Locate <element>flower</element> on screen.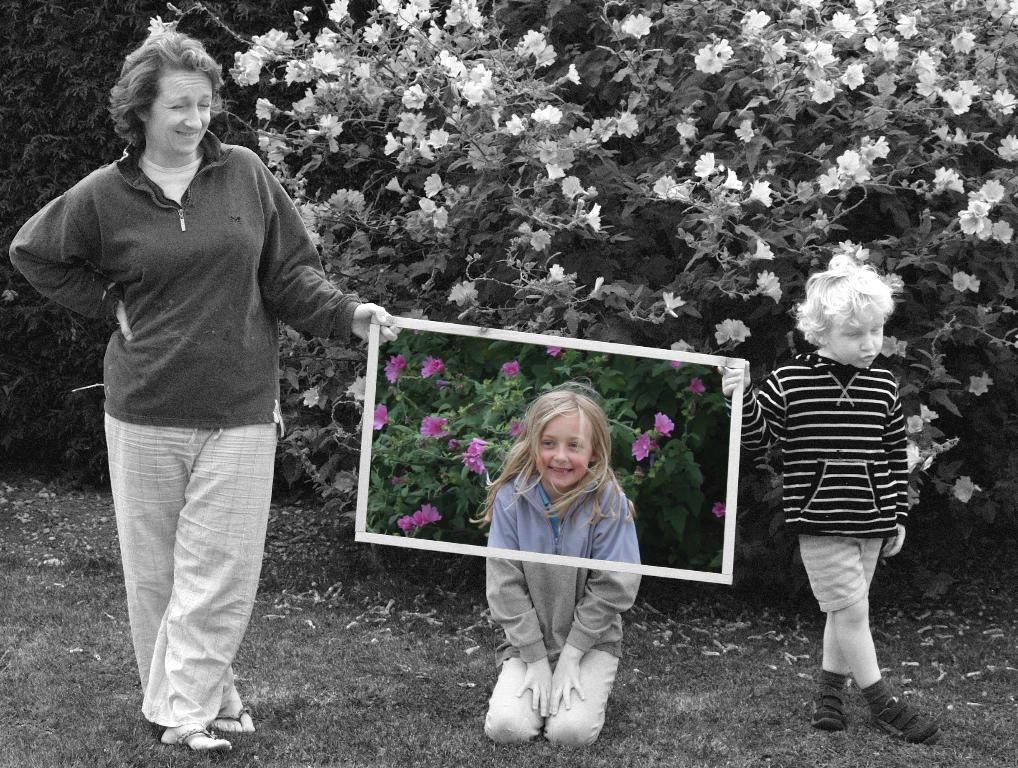
On screen at <box>717,500,728,517</box>.
